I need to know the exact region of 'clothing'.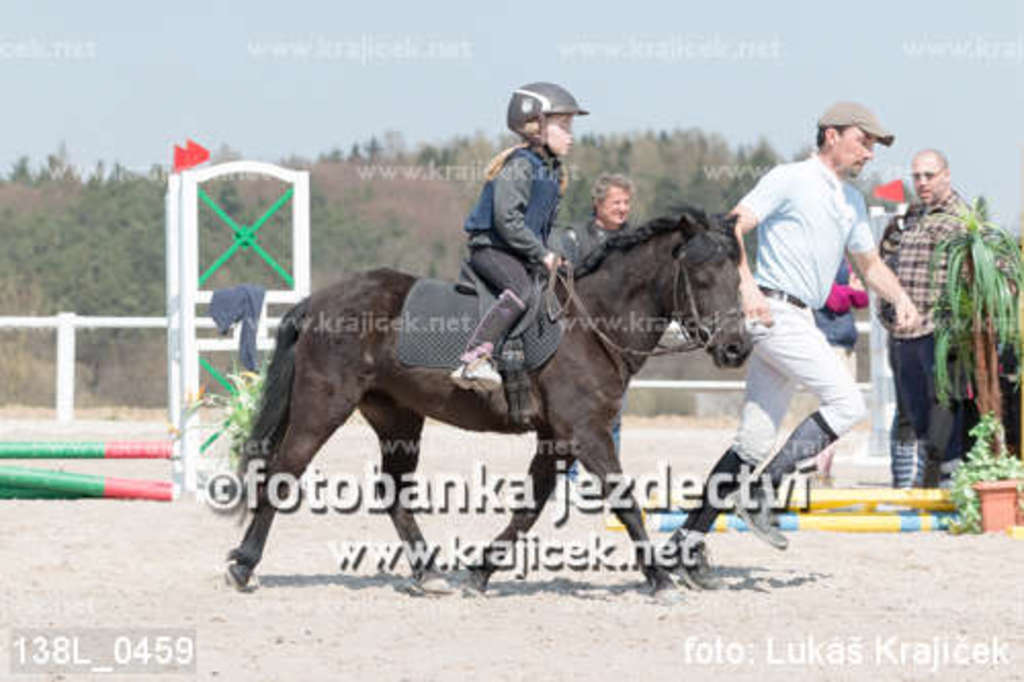
Region: {"left": 569, "top": 213, "right": 618, "bottom": 262}.
